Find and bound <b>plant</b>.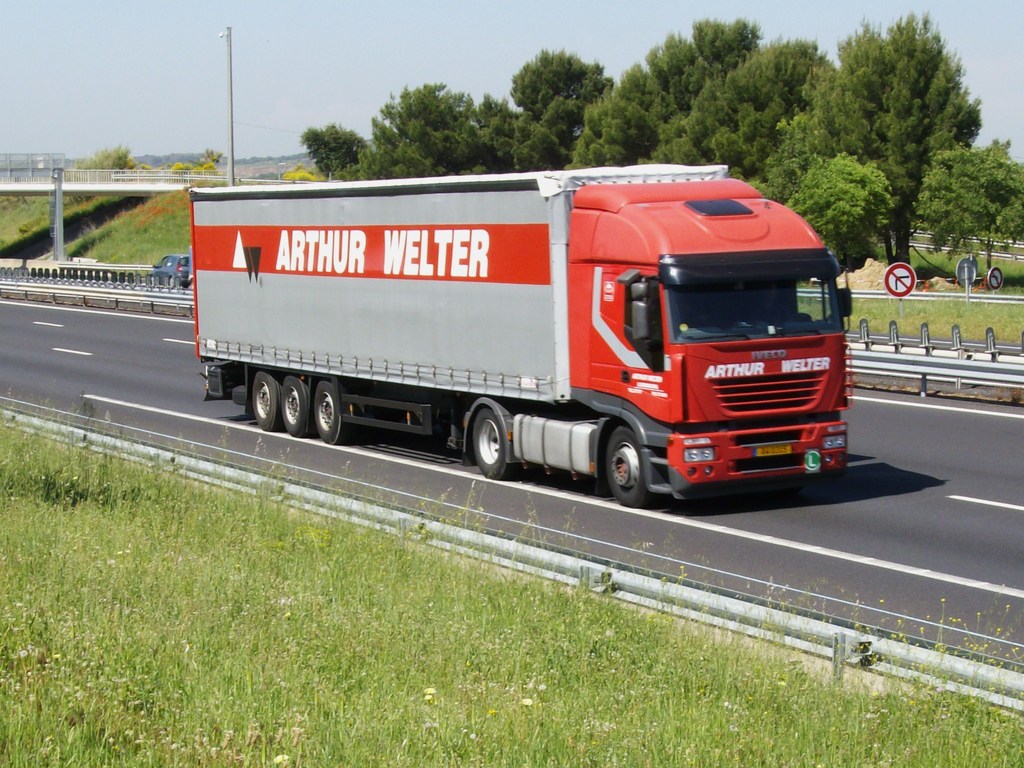
Bound: <box>902,138,1023,277</box>.
